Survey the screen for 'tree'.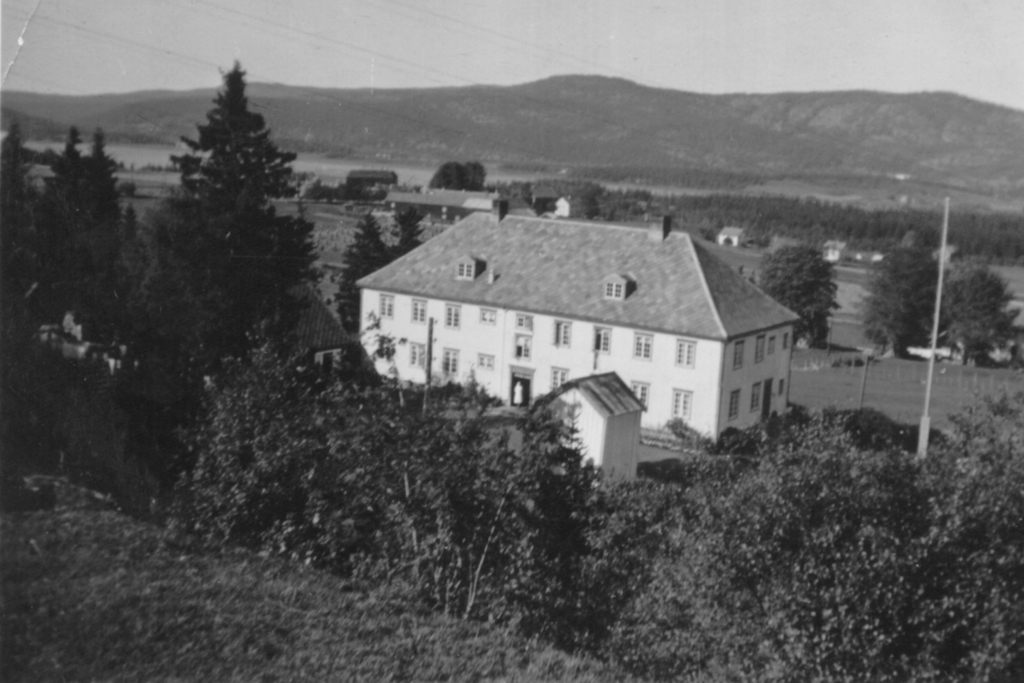
Survey found: [148, 51, 312, 334].
